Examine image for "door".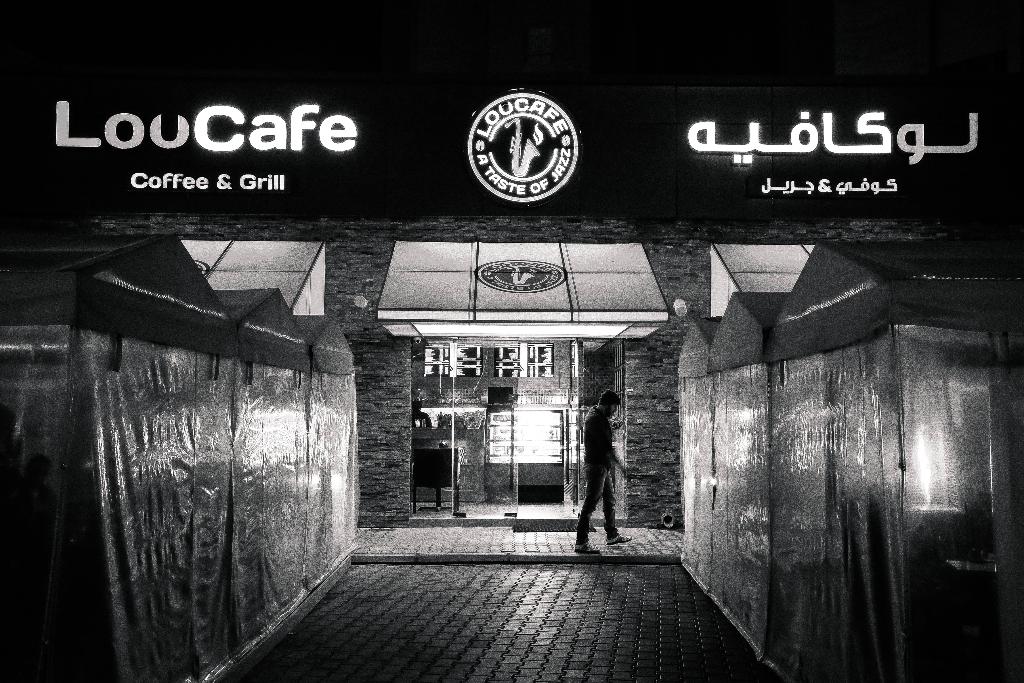
Examination result: <box>516,409,563,502</box>.
